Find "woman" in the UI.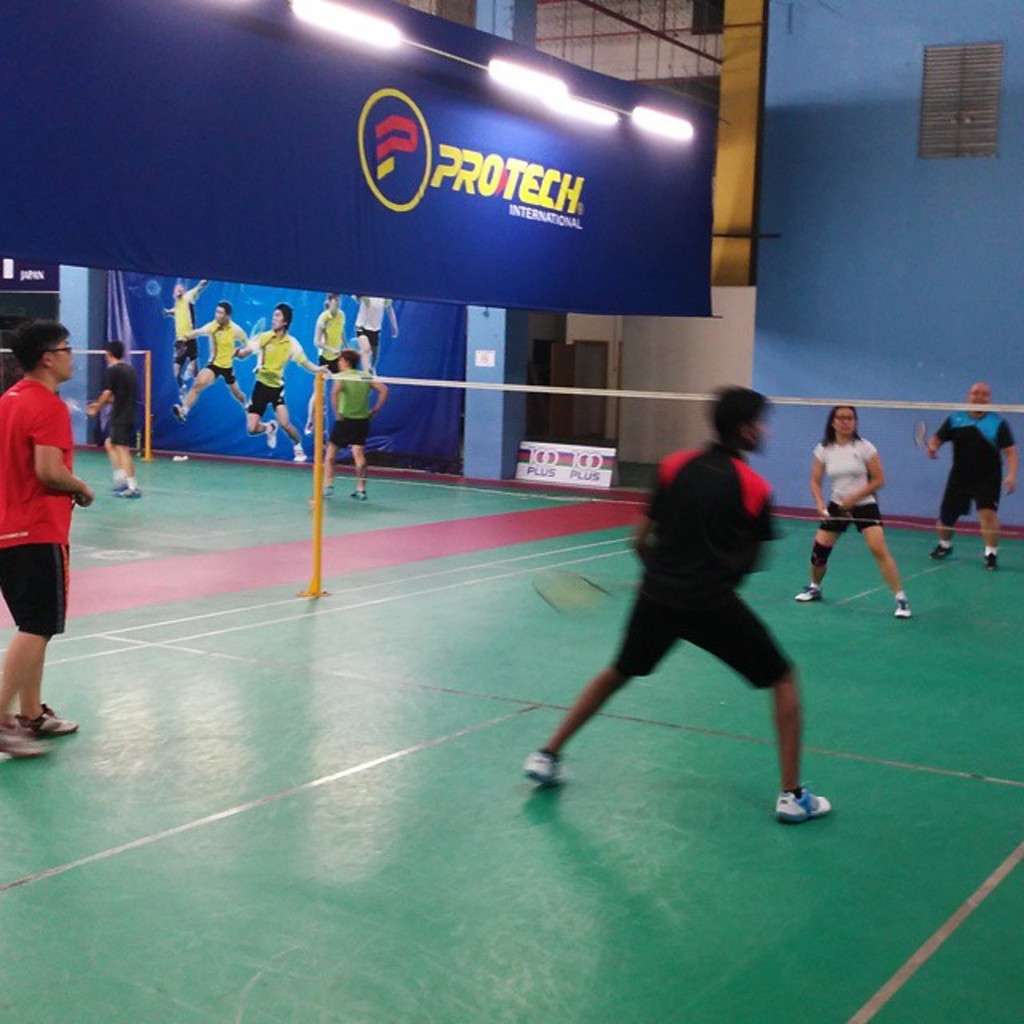
UI element at 302 290 354 434.
